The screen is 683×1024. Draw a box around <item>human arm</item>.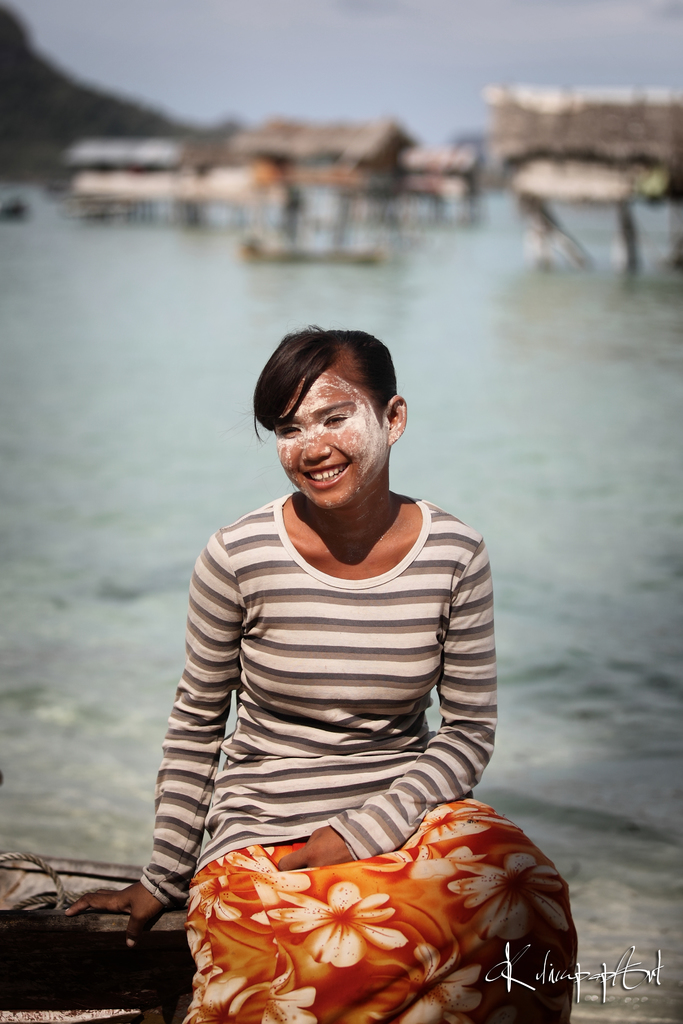
(left=274, top=533, right=500, bottom=871).
